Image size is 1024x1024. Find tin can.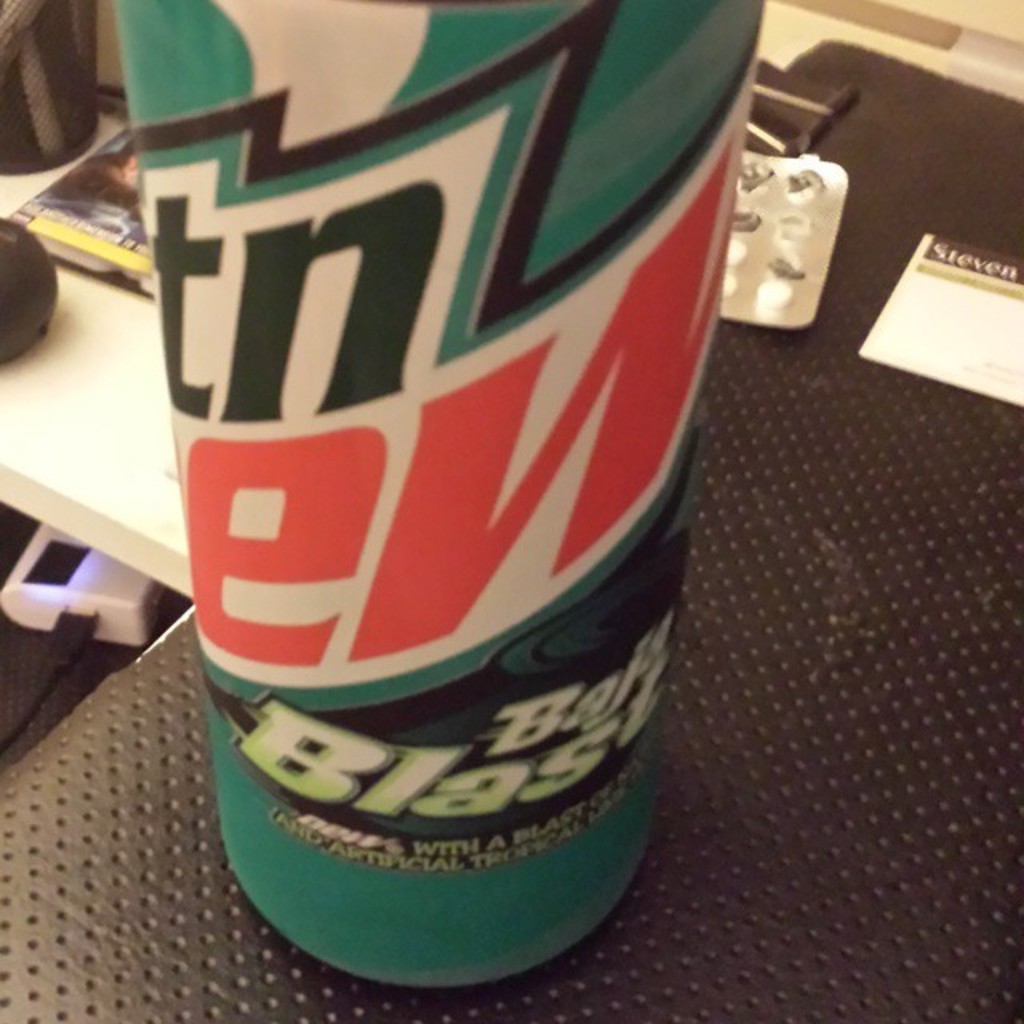
detection(120, 0, 765, 1006).
